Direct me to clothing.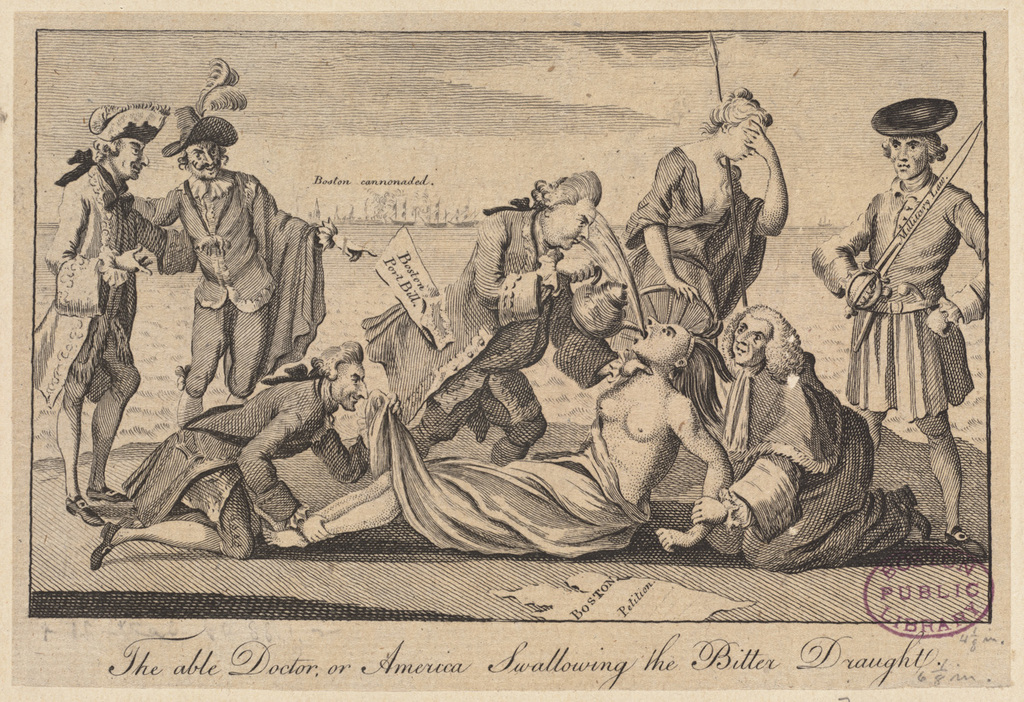
Direction: box=[629, 140, 787, 370].
